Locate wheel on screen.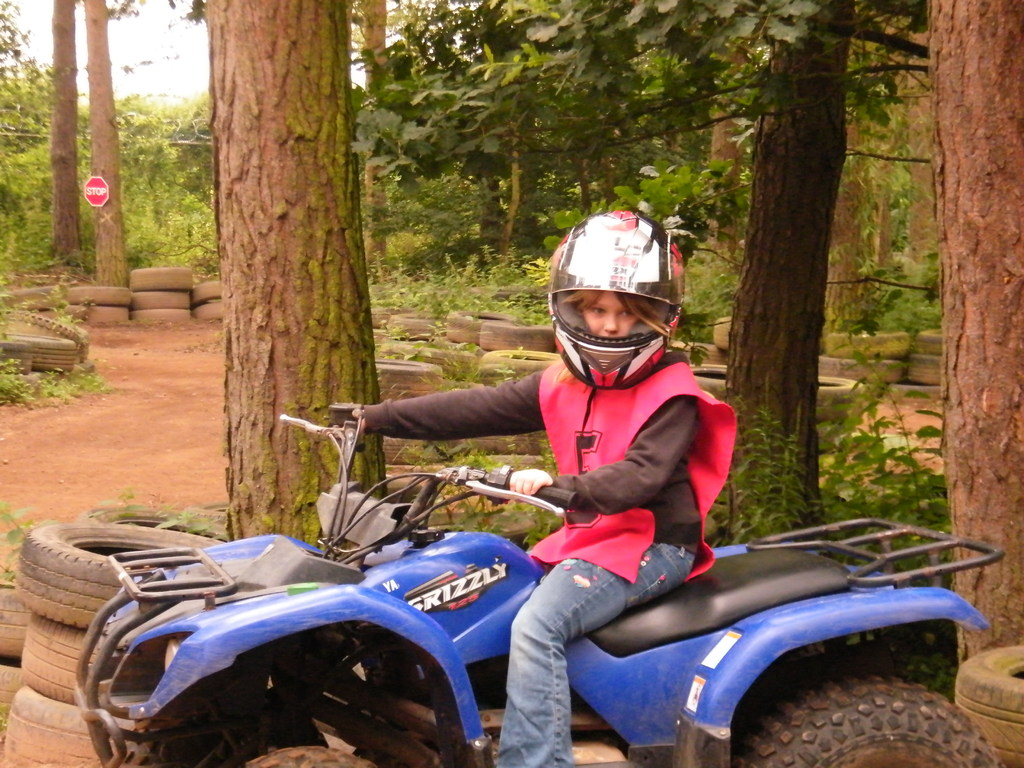
On screen at [737,636,990,767].
